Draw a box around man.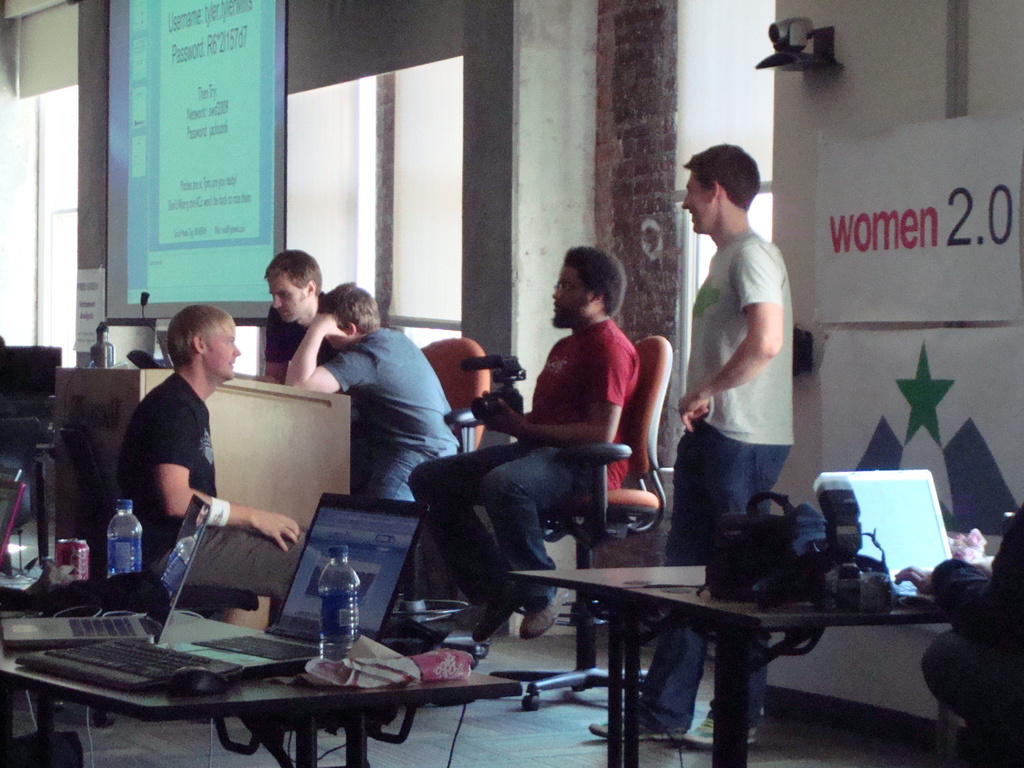
Rect(287, 281, 475, 515).
